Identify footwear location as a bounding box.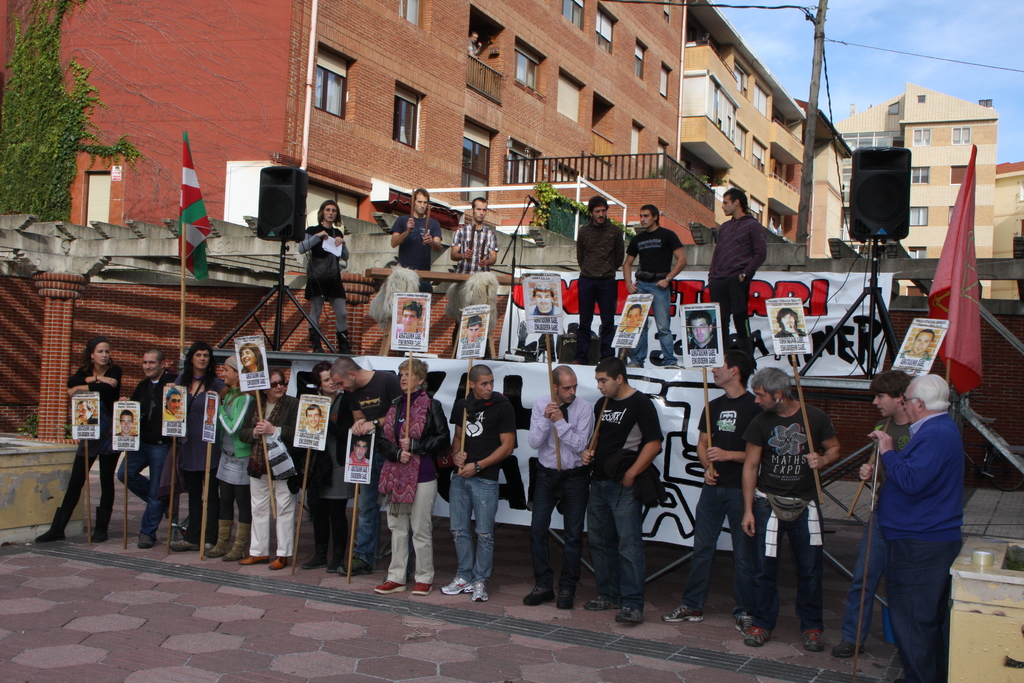
x1=89, y1=506, x2=112, y2=543.
